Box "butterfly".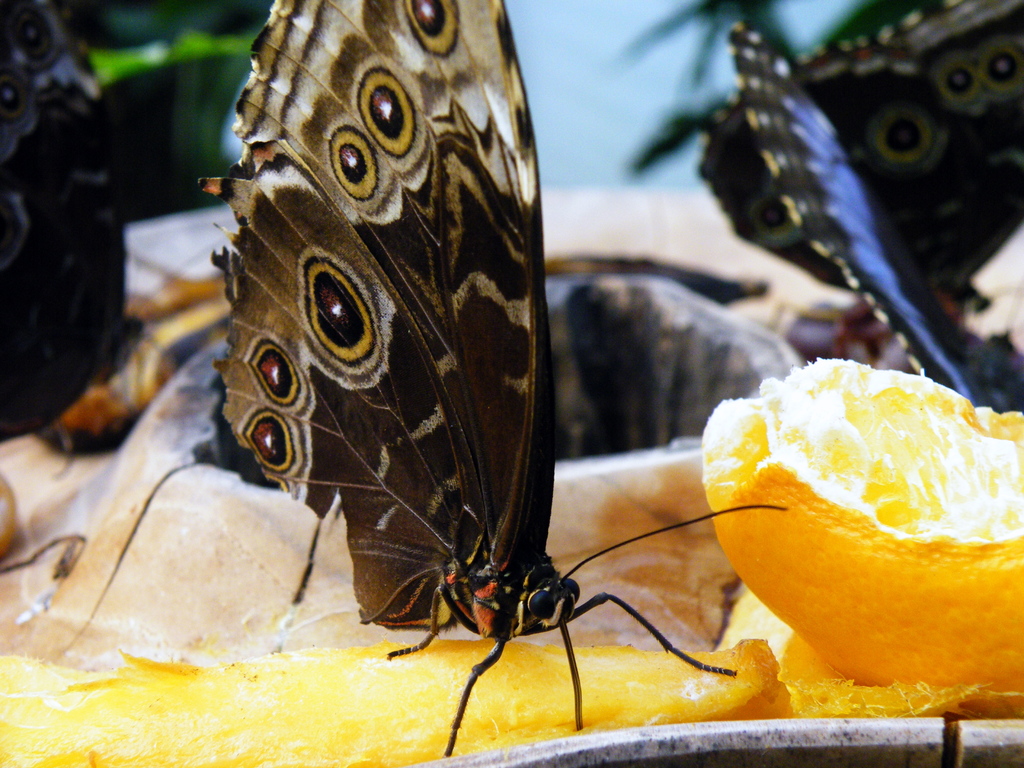
BBox(0, 0, 211, 451).
